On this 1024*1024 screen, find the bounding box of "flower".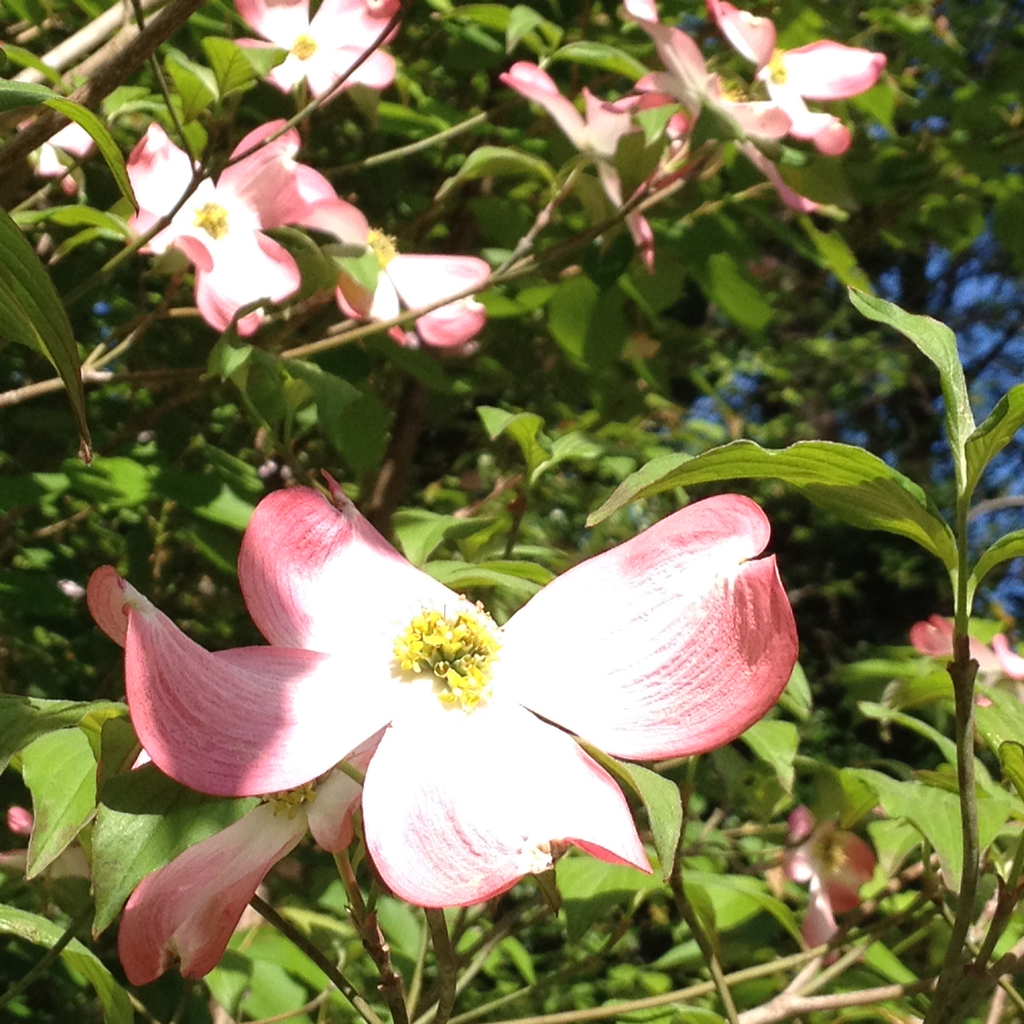
Bounding box: 230:0:404:95.
